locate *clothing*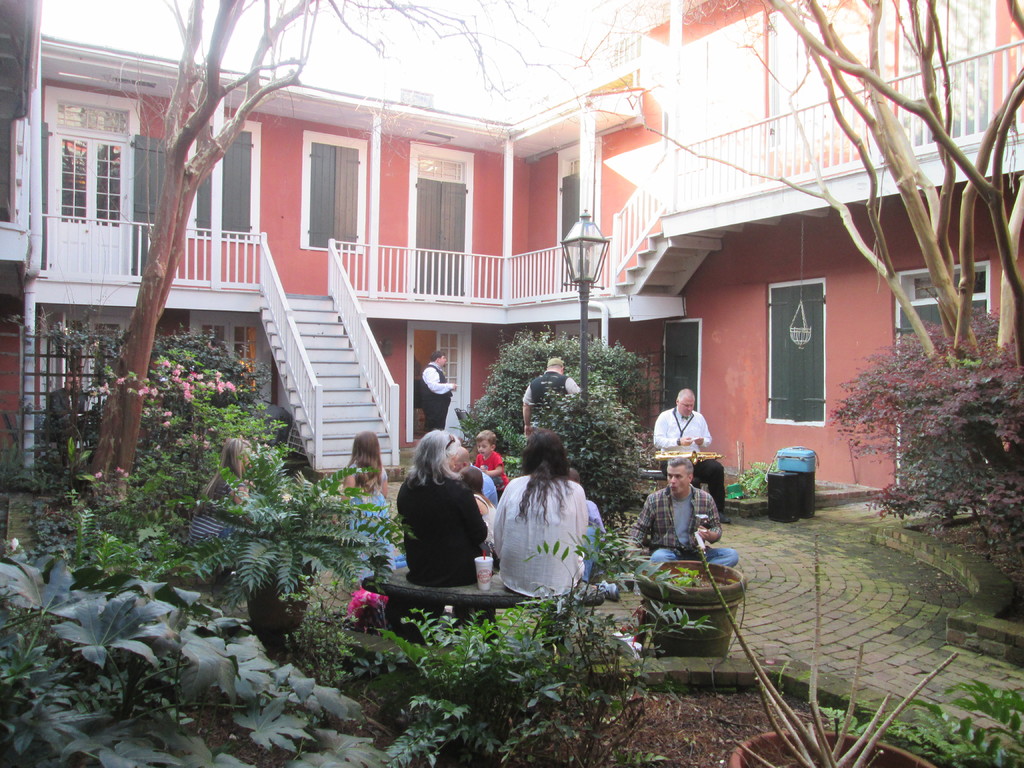
detection(620, 487, 737, 568)
